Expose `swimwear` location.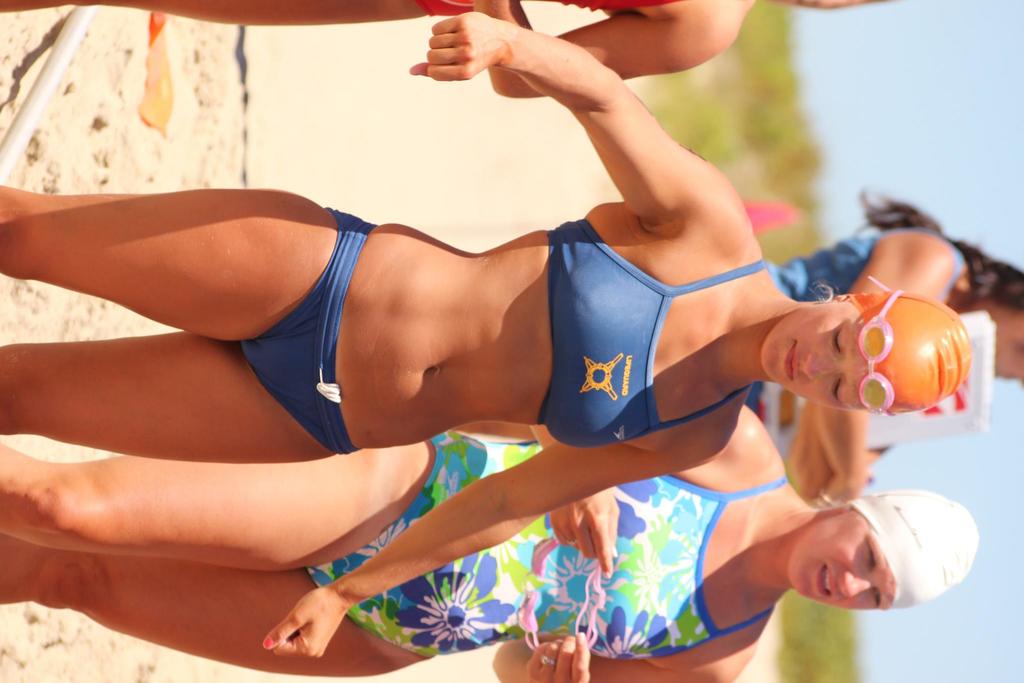
Exposed at x1=308, y1=429, x2=789, y2=664.
